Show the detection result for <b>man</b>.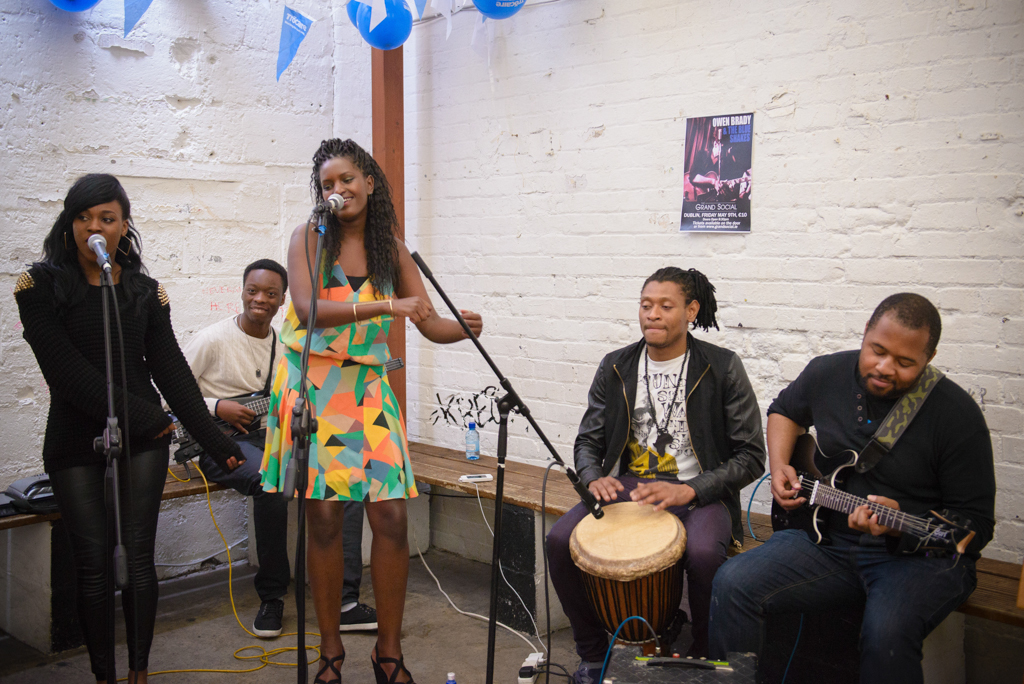
select_region(151, 256, 392, 641).
